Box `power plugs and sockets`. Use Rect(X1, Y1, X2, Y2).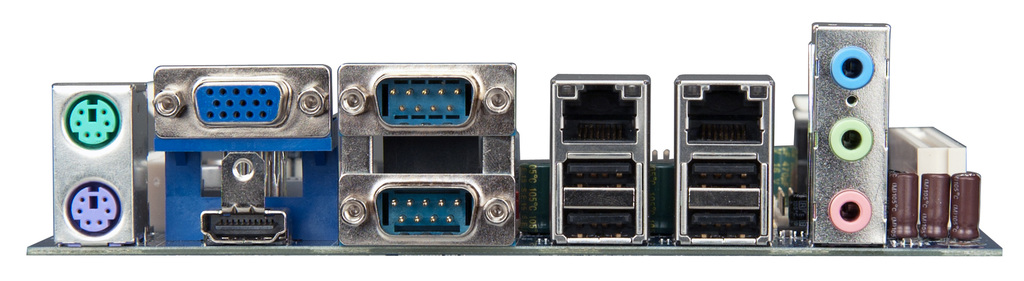
Rect(42, 78, 139, 273).
